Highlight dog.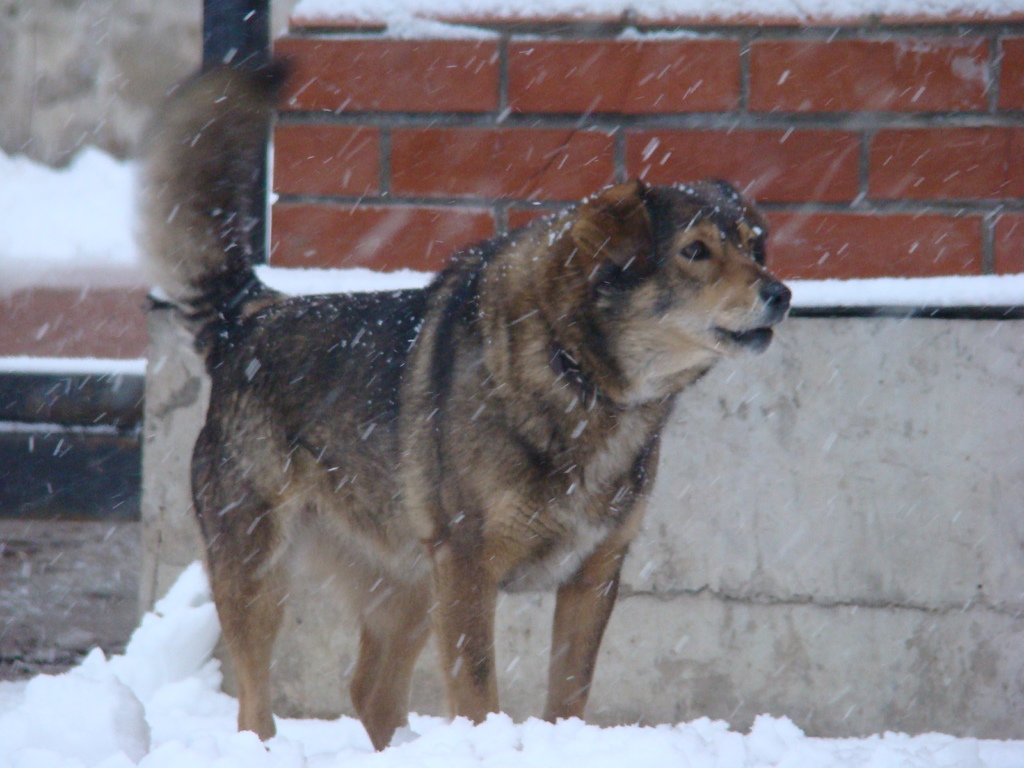
Highlighted region: pyautogui.locateOnScreen(131, 56, 793, 753).
